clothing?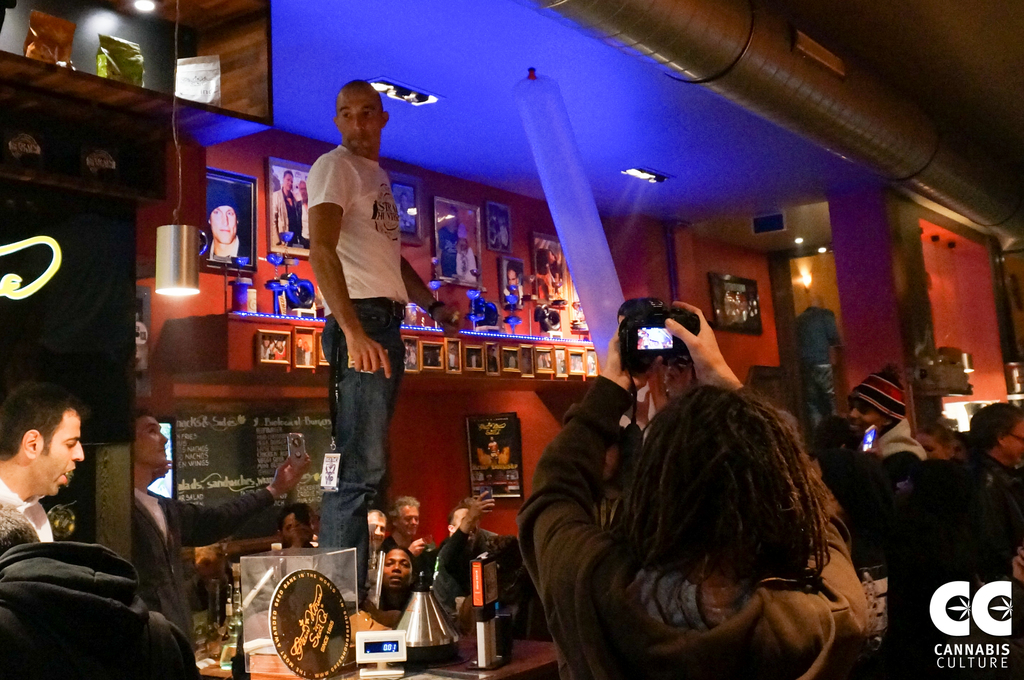
{"left": 520, "top": 401, "right": 868, "bottom": 678}
